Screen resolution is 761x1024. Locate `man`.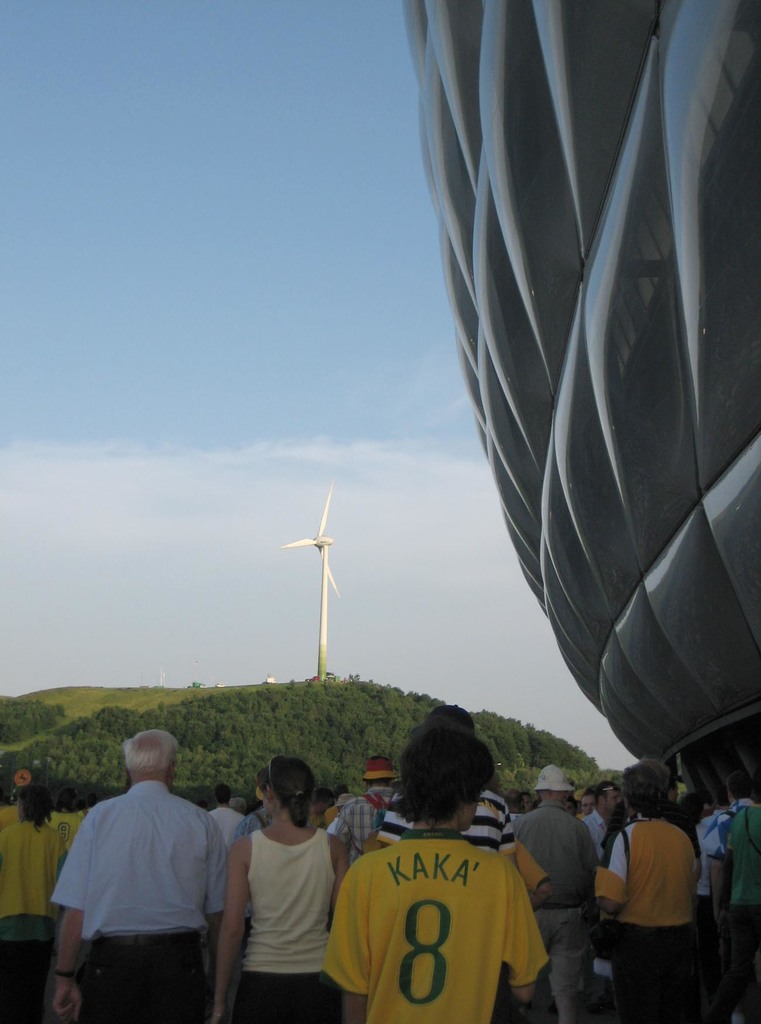
l=45, t=718, r=255, b=1012.
